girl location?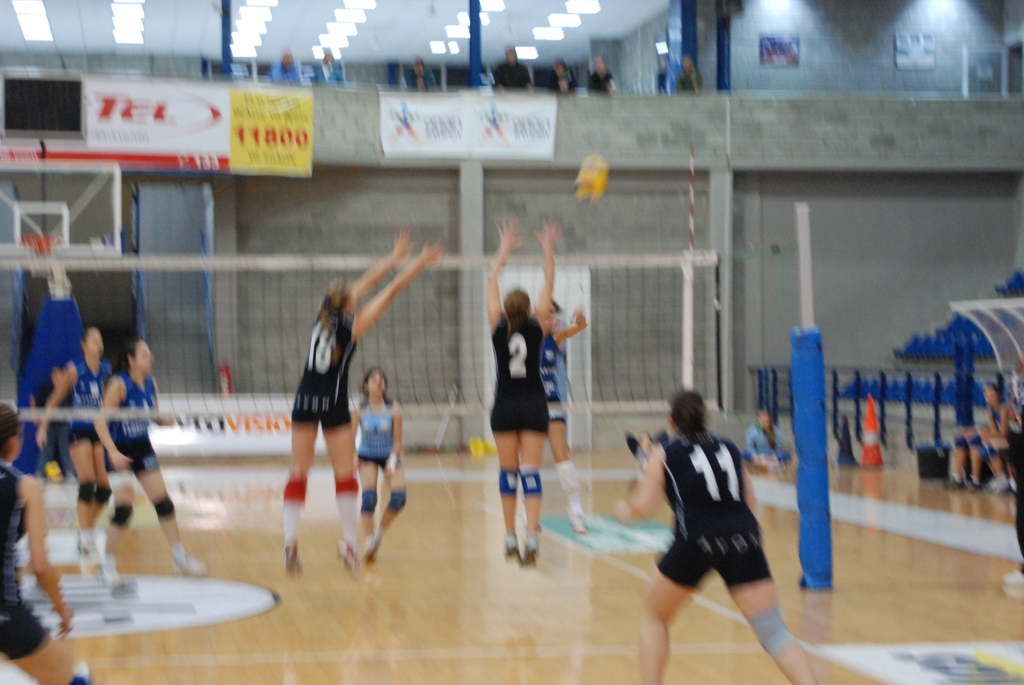
locate(32, 323, 117, 569)
